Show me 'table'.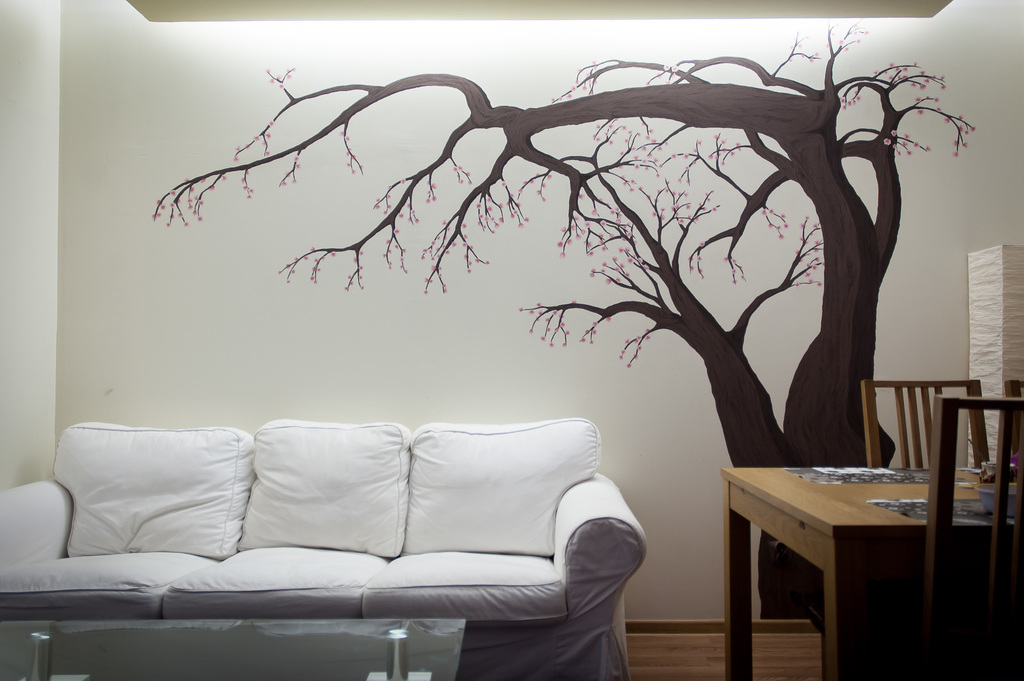
'table' is here: region(714, 402, 1021, 658).
